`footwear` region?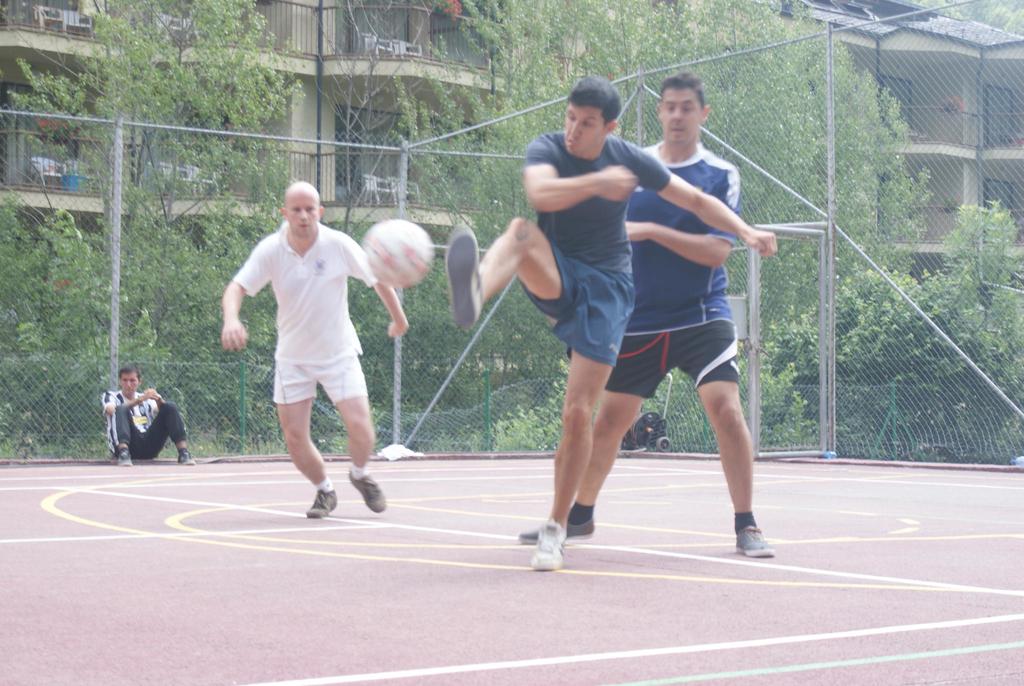
rect(530, 521, 566, 572)
